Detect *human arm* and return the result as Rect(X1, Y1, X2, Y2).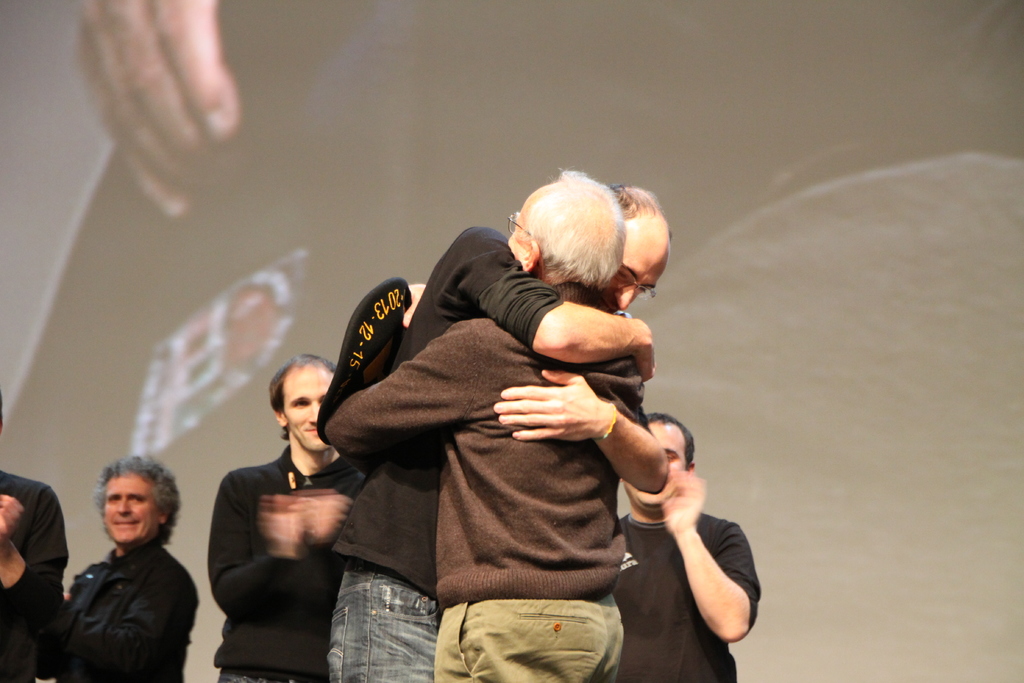
Rect(472, 226, 661, 379).
